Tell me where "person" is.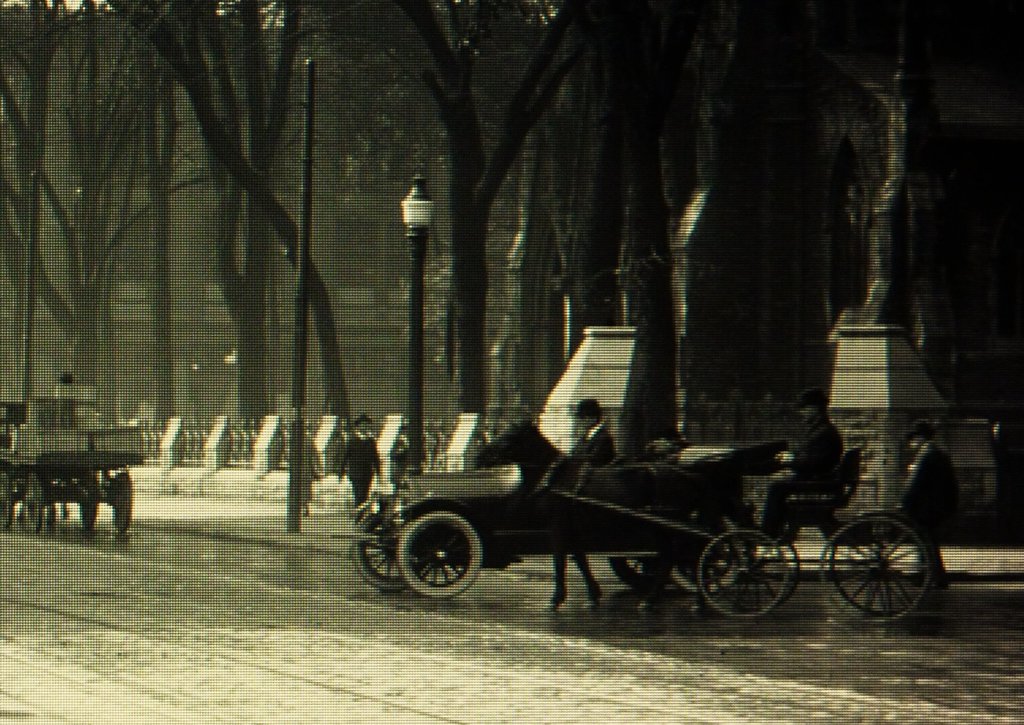
"person" is at <box>540,387,624,618</box>.
